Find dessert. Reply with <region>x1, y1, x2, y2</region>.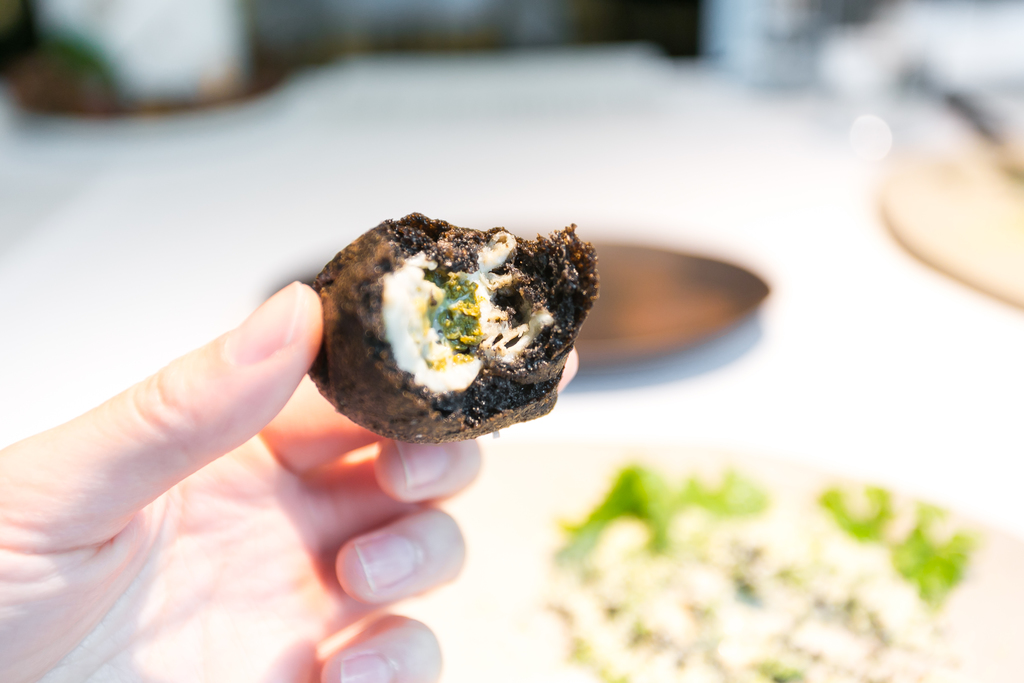
<region>298, 208, 602, 464</region>.
